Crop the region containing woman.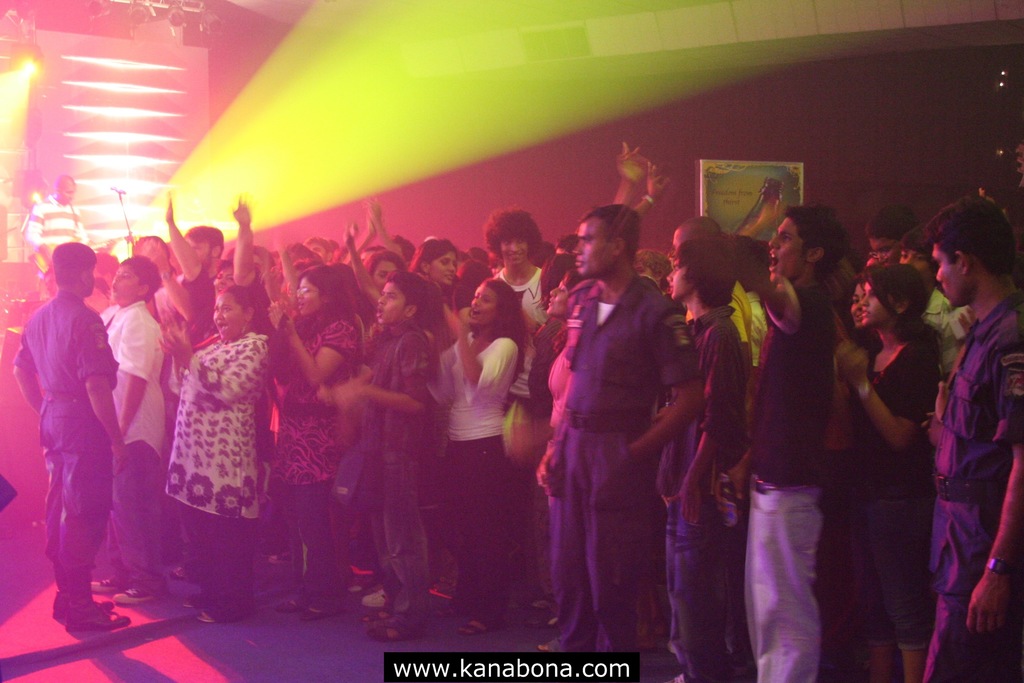
Crop region: (left=406, top=237, right=459, bottom=321).
